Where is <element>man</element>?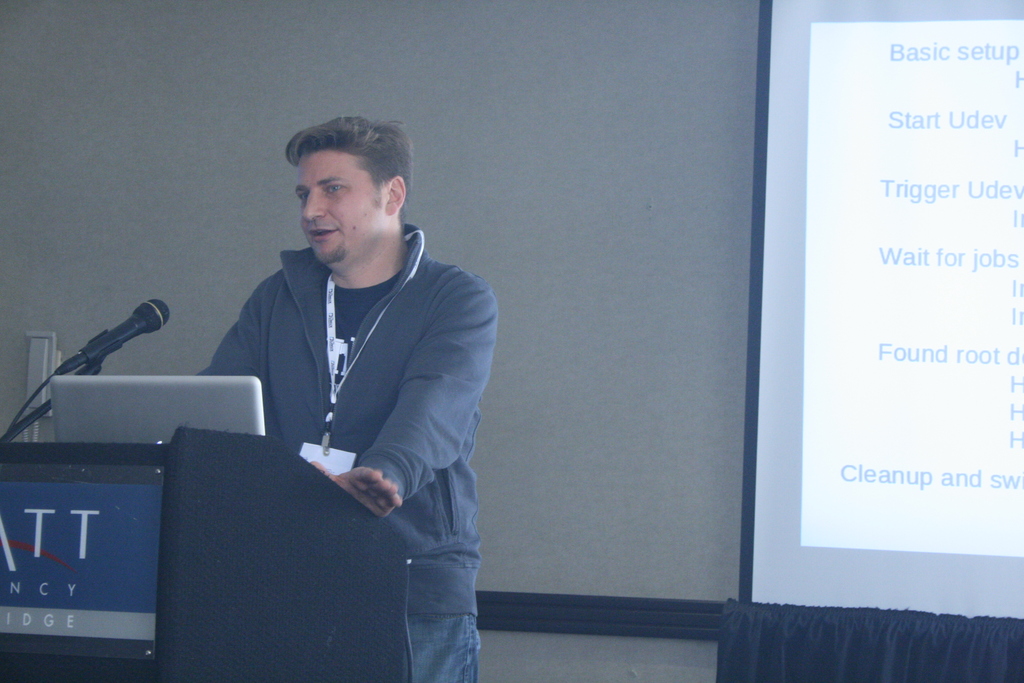
bbox=(164, 116, 496, 662).
